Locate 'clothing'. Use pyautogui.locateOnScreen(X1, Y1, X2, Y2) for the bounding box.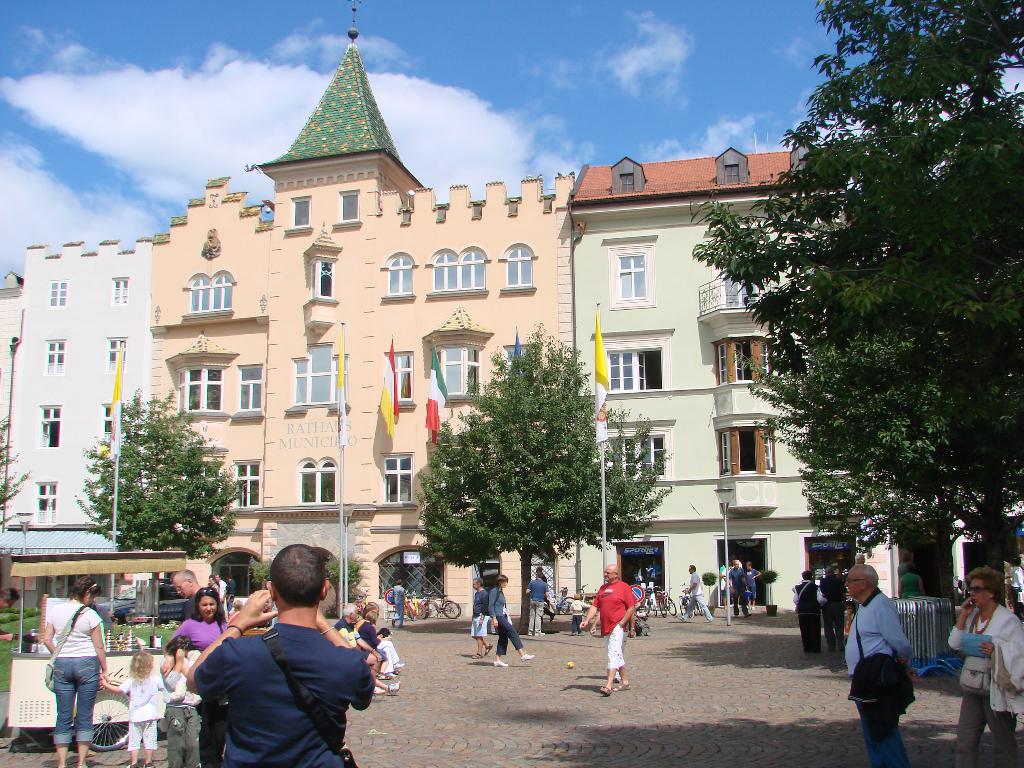
pyautogui.locateOnScreen(48, 595, 99, 749).
